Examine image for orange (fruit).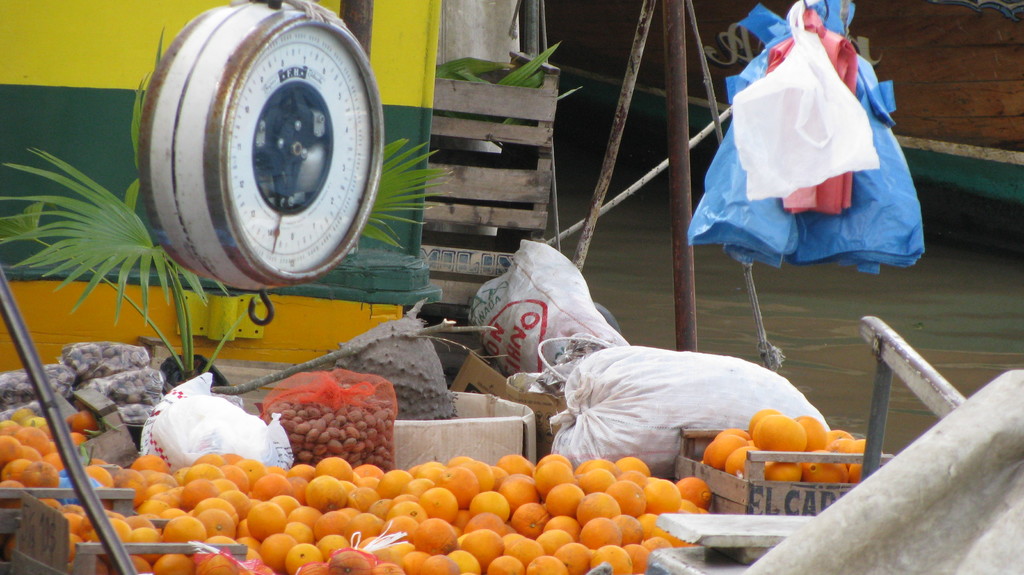
Examination result: pyautogui.locateOnScreen(122, 471, 146, 491).
